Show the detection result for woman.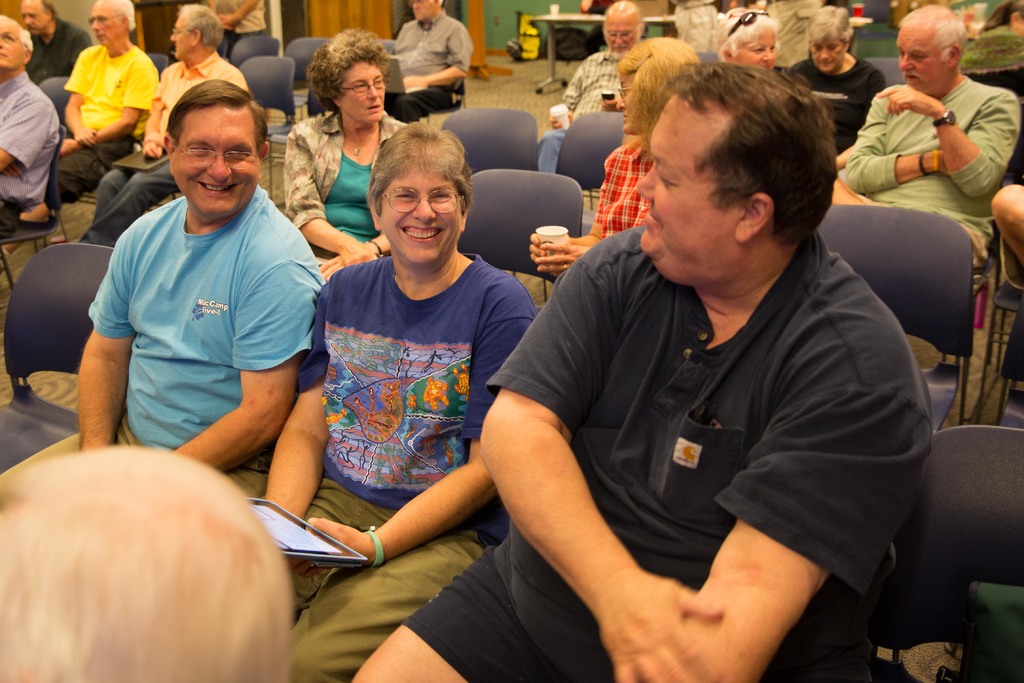
<box>270,51,387,240</box>.
